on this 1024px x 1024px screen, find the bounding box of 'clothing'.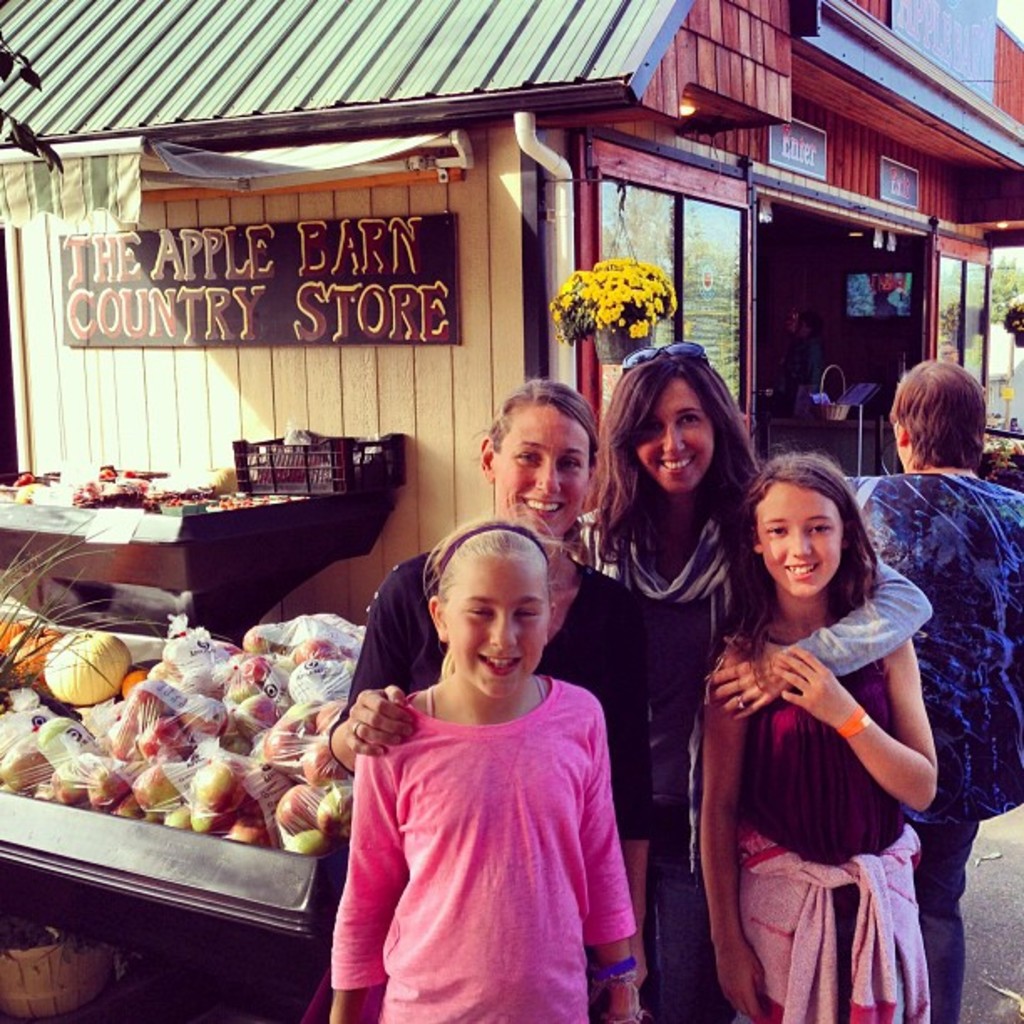
Bounding box: box(561, 504, 934, 1022).
